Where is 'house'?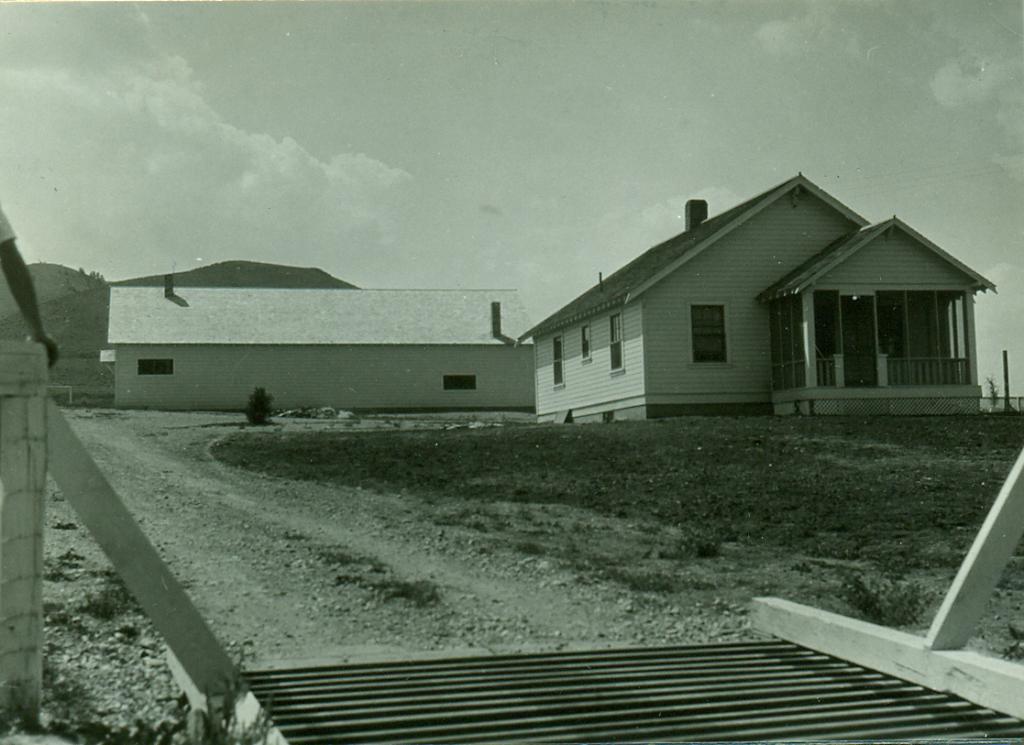
x1=107 y1=272 x2=538 y2=411.
